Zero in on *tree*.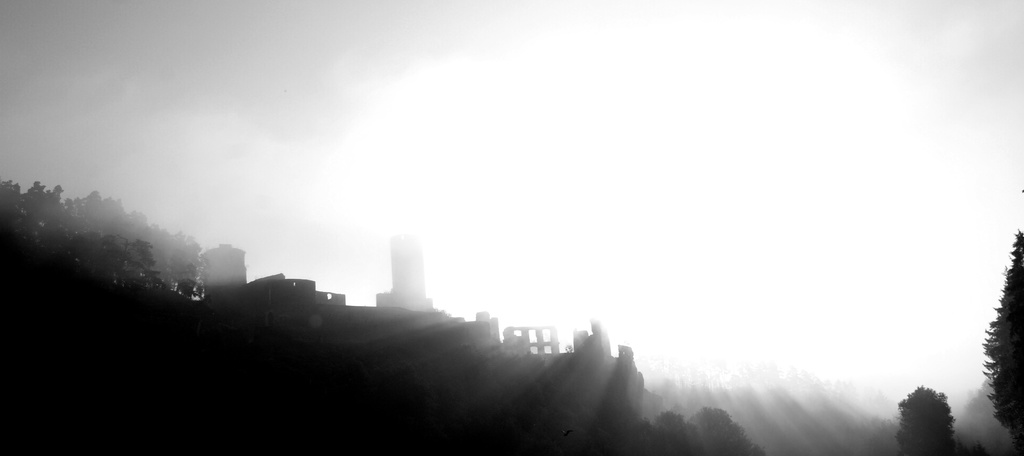
Zeroed in: (910,382,966,453).
